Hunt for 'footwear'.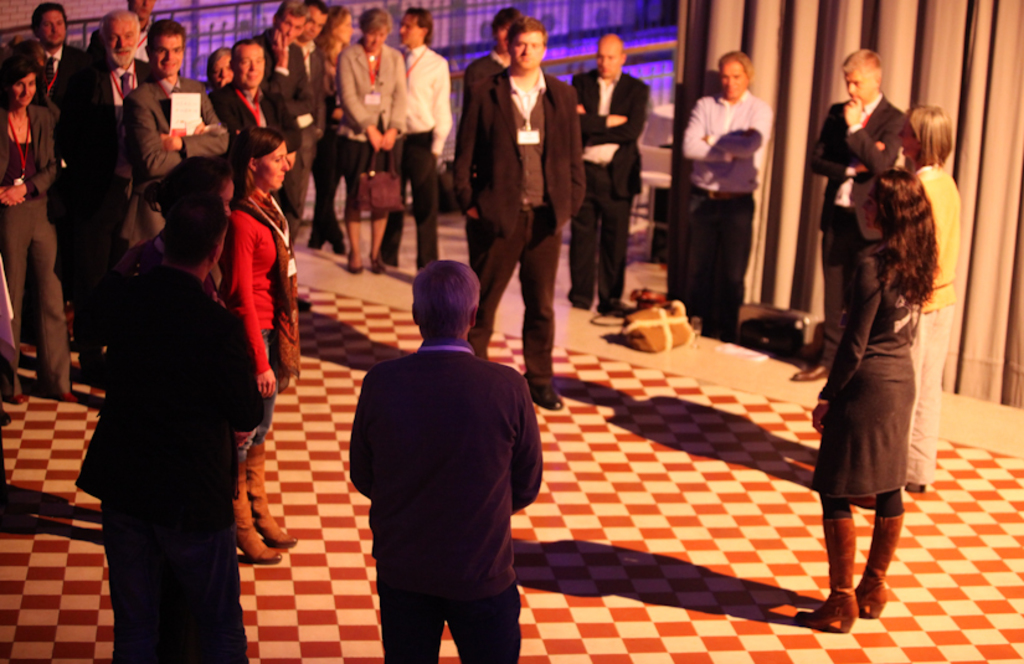
Hunted down at [left=791, top=362, right=834, bottom=382].
